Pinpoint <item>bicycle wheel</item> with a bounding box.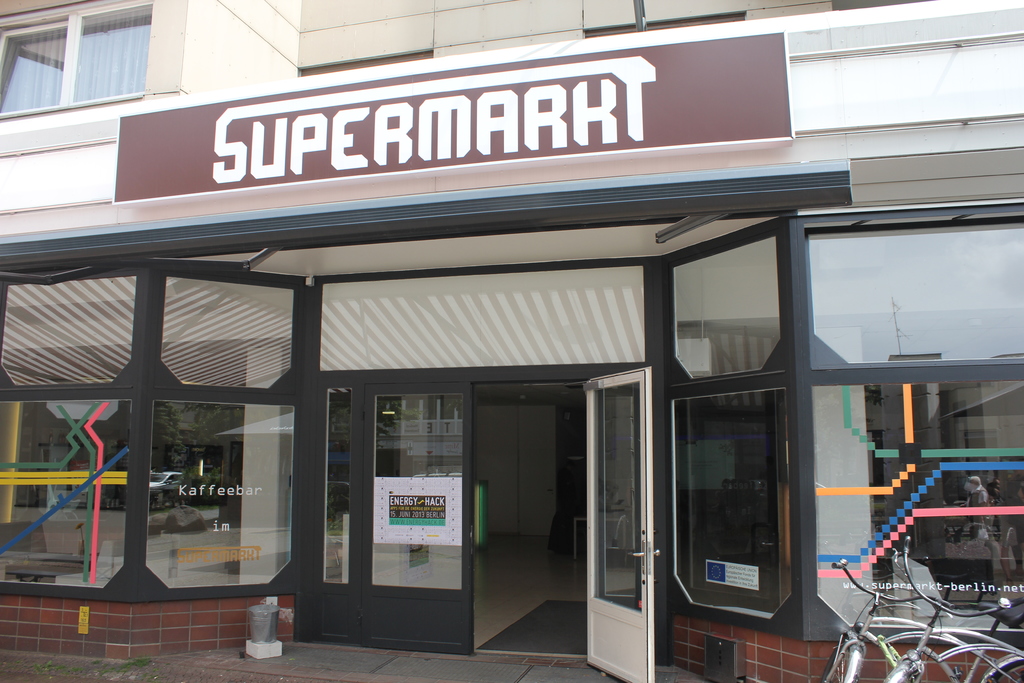
box(984, 649, 1023, 682).
